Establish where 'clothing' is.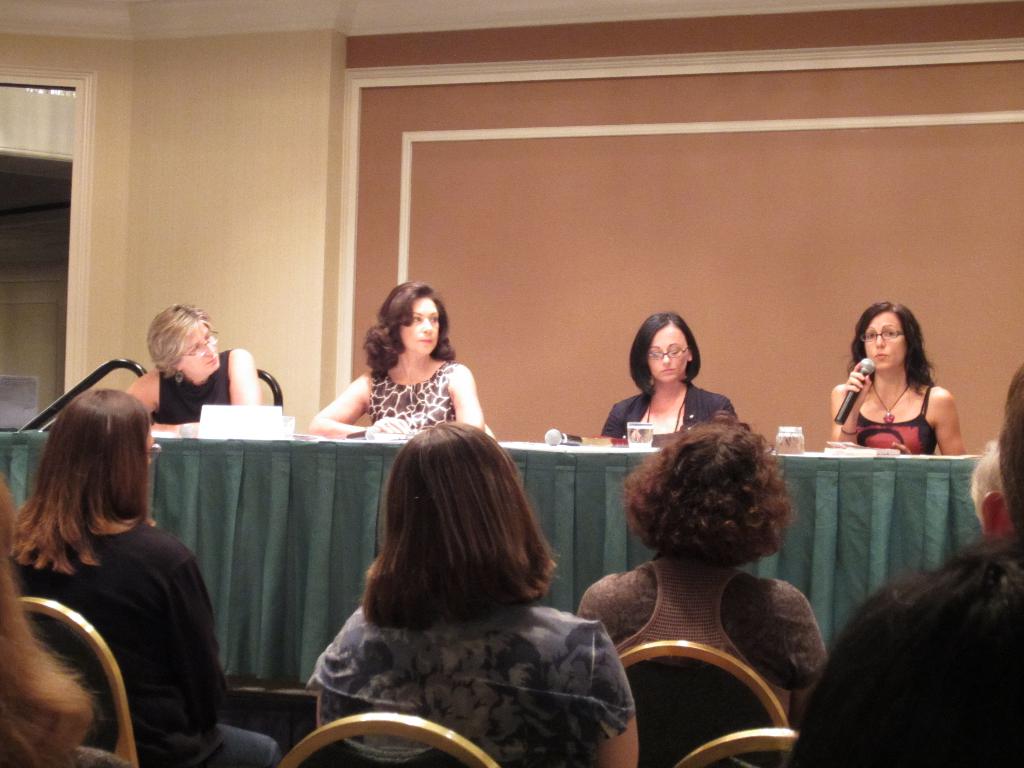
Established at (left=371, top=360, right=455, bottom=444).
